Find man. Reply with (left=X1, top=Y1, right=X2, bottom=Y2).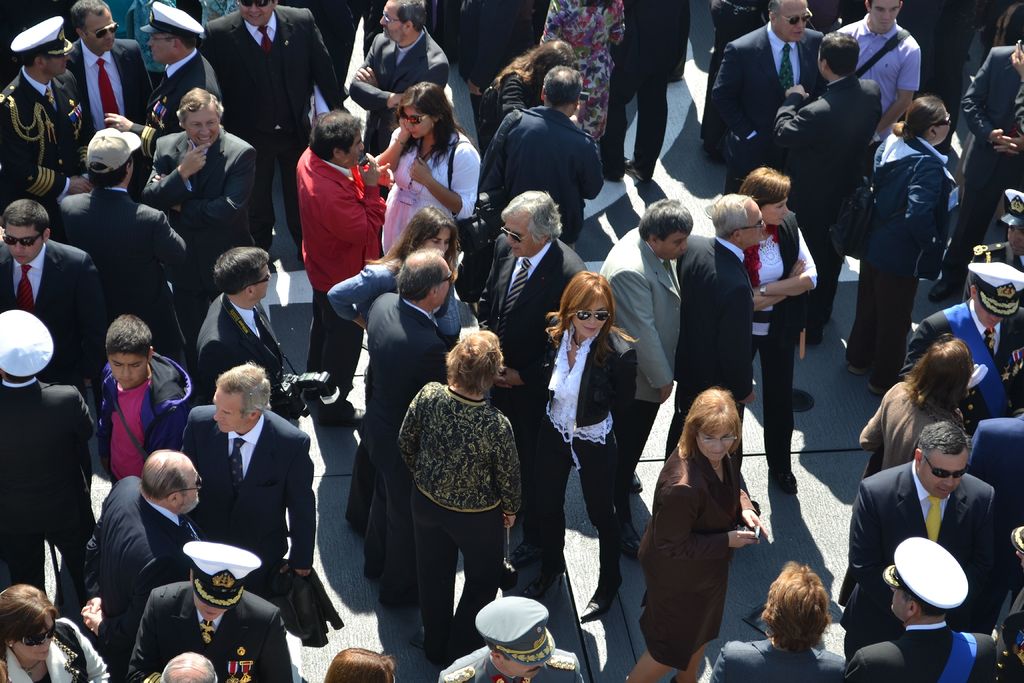
(left=776, top=37, right=890, bottom=334).
